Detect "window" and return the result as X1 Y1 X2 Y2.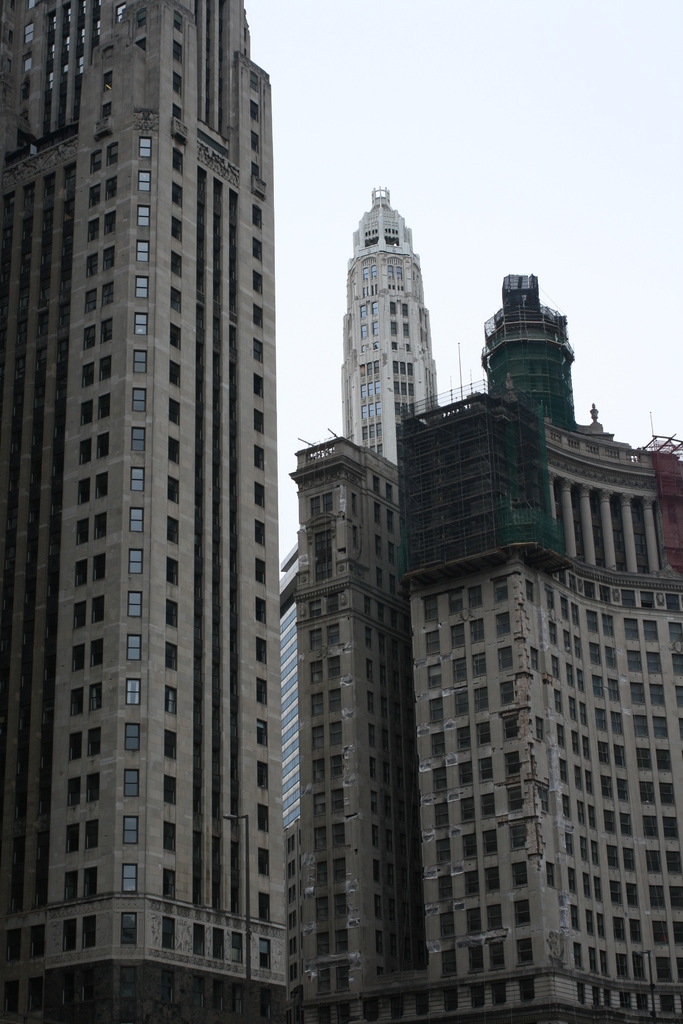
455 725 474 751.
